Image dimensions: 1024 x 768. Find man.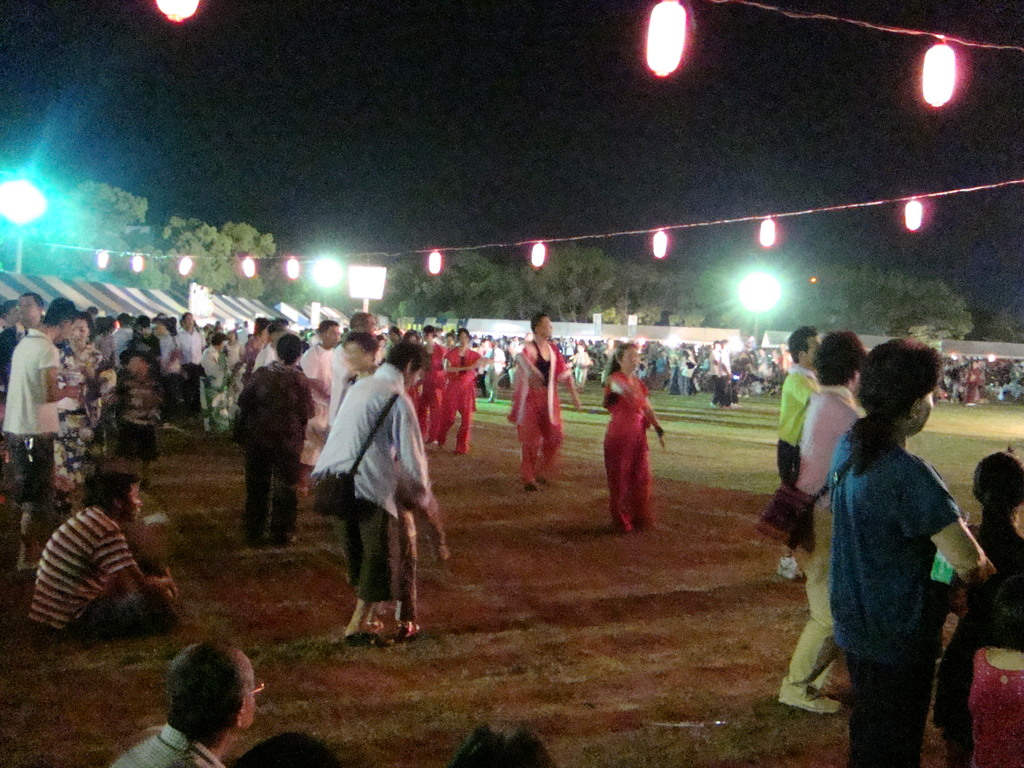
rect(1, 294, 77, 541).
